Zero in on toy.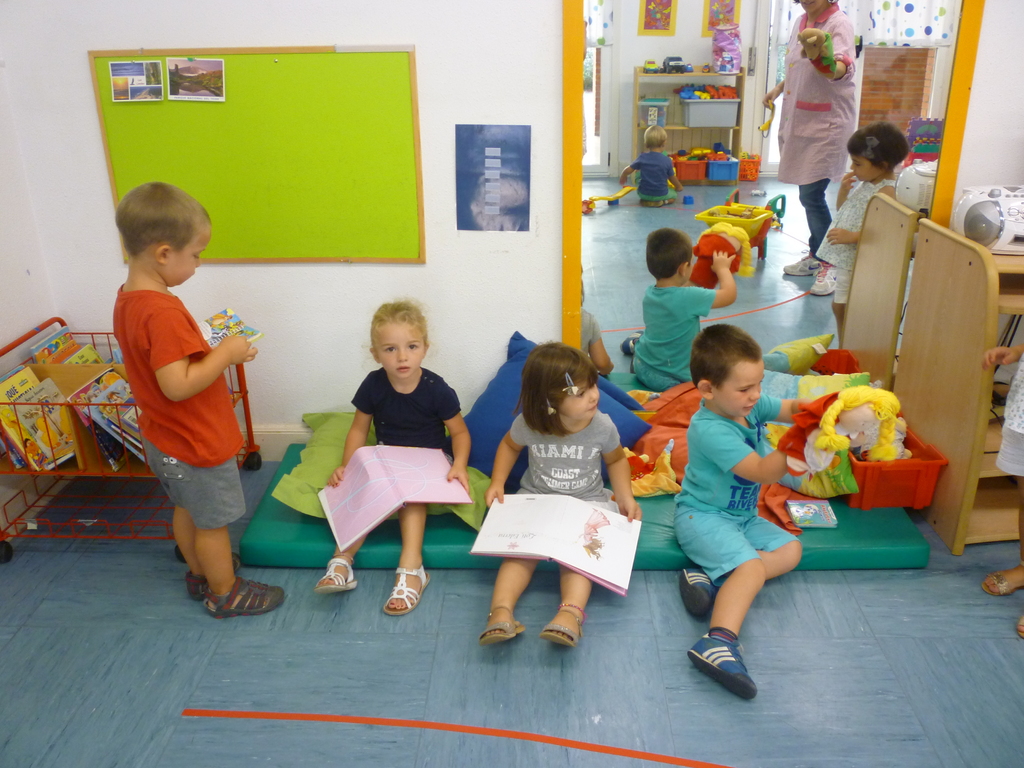
Zeroed in: box=[202, 306, 266, 362].
